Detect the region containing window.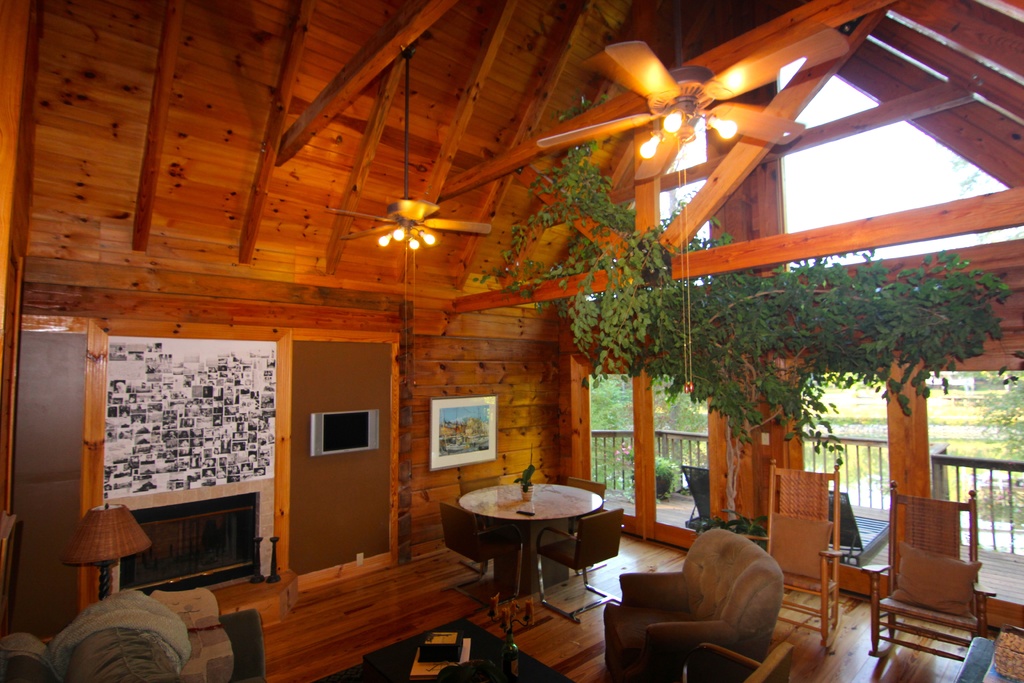
[925, 370, 1023, 614].
